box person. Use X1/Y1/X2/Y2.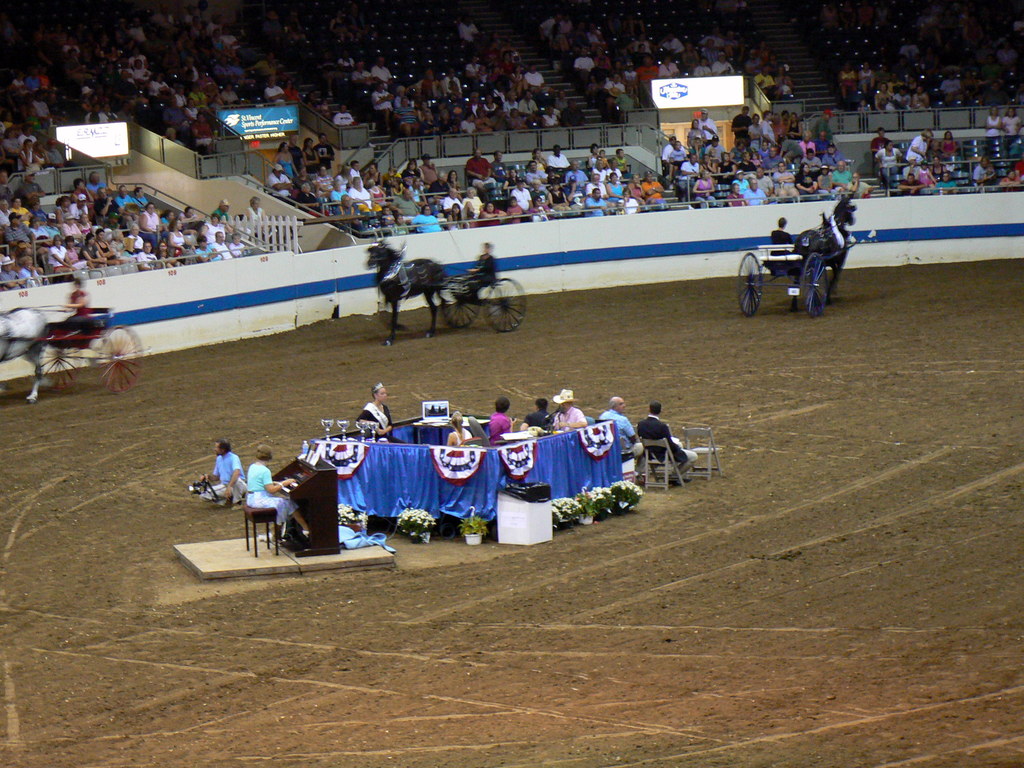
204/230/233/257.
